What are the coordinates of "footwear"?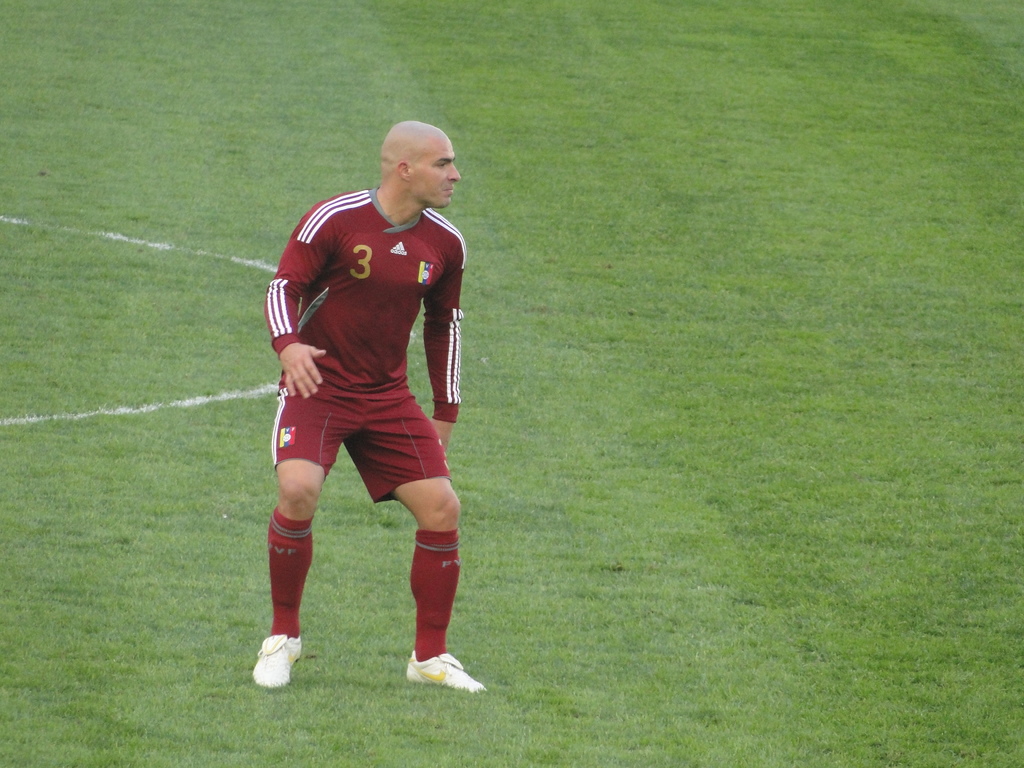
404, 652, 481, 690.
